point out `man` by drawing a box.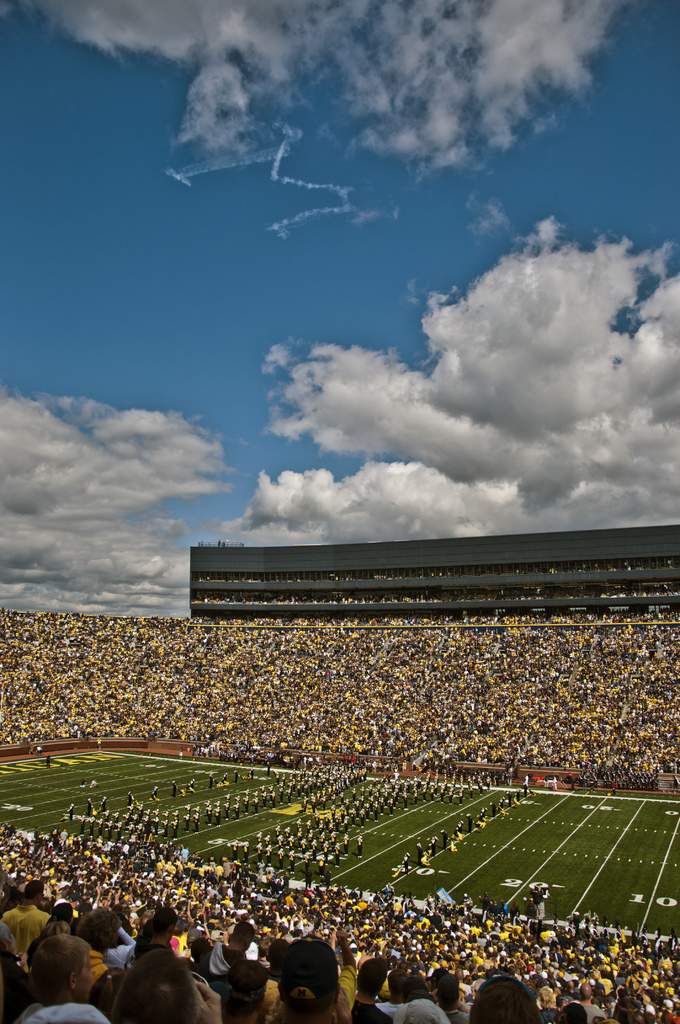
x1=116, y1=949, x2=226, y2=1023.
